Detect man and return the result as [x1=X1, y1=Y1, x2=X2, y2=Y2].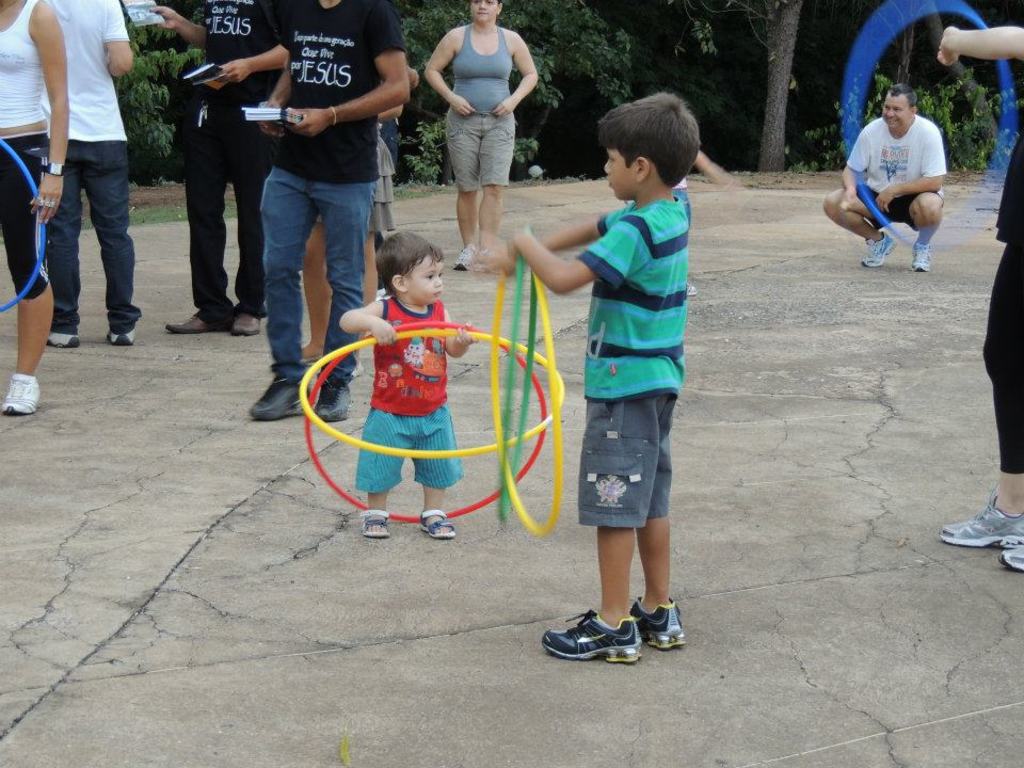
[x1=938, y1=0, x2=1023, y2=577].
